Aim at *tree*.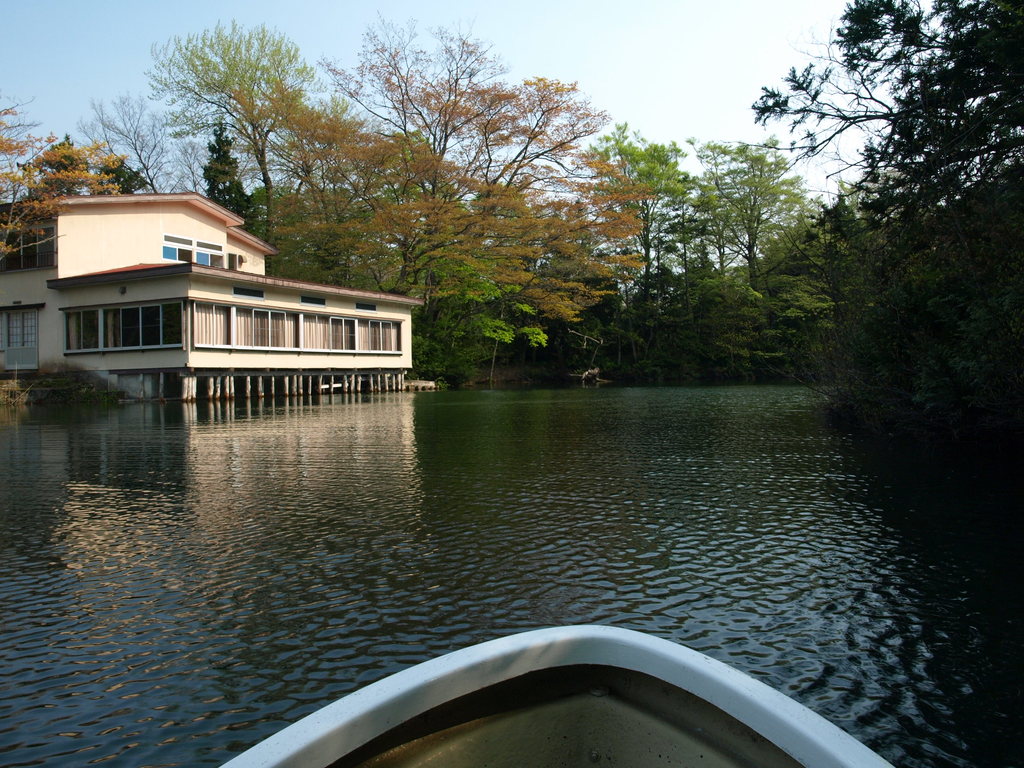
Aimed at [left=771, top=184, right=900, bottom=383].
